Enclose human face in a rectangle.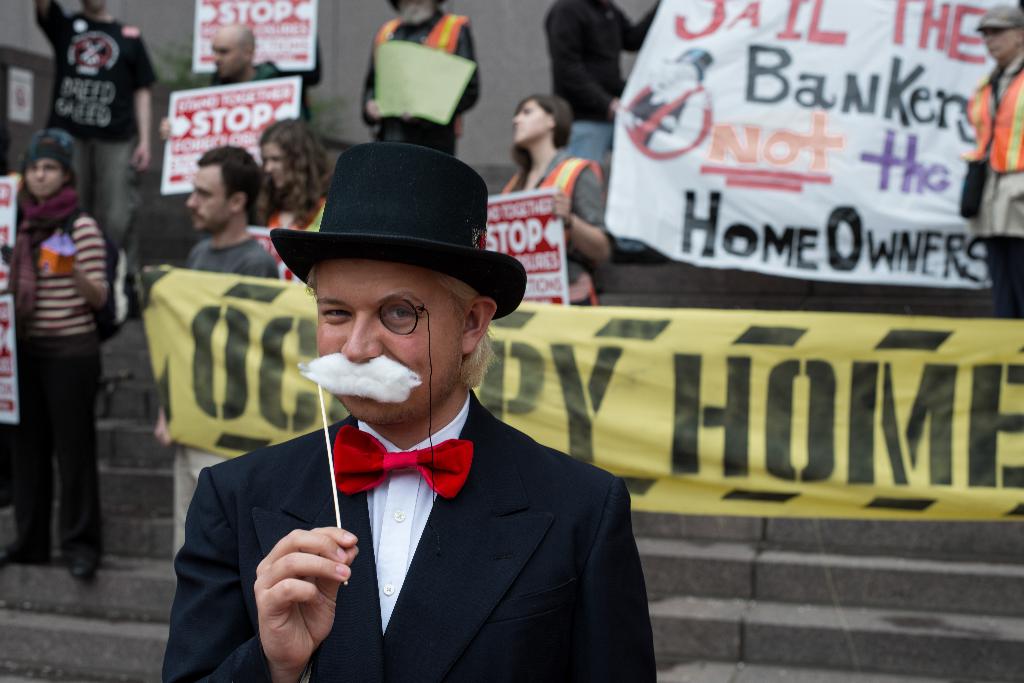
<bbox>266, 134, 289, 188</bbox>.
